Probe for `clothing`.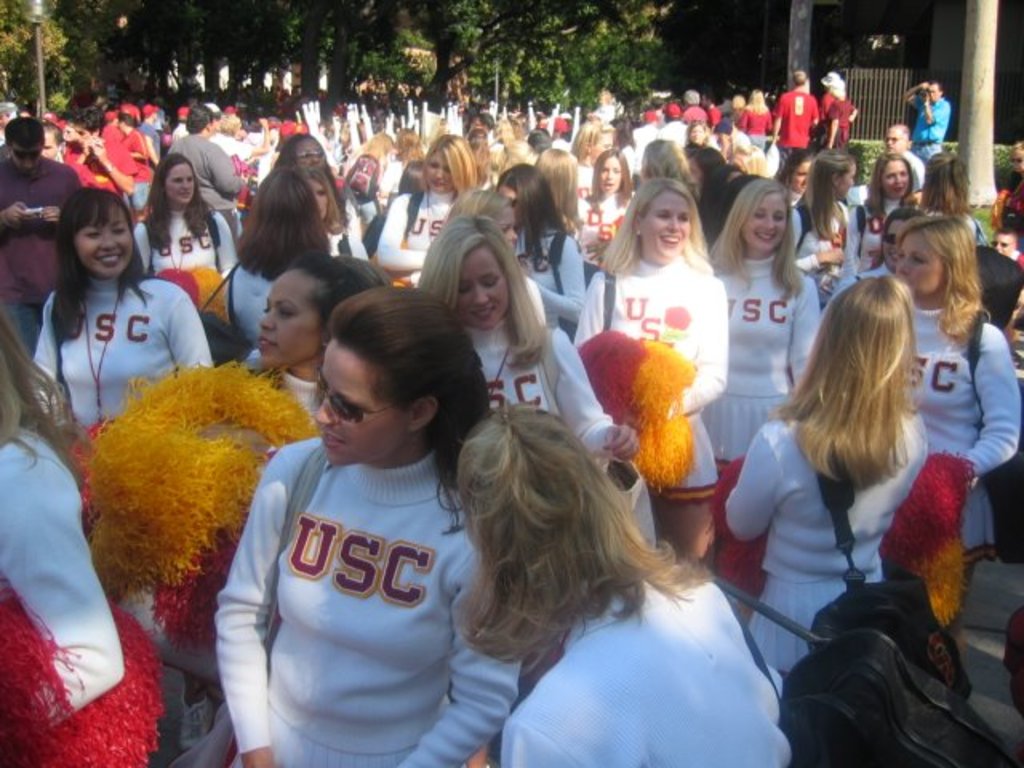
Probe result: rect(168, 128, 232, 243).
